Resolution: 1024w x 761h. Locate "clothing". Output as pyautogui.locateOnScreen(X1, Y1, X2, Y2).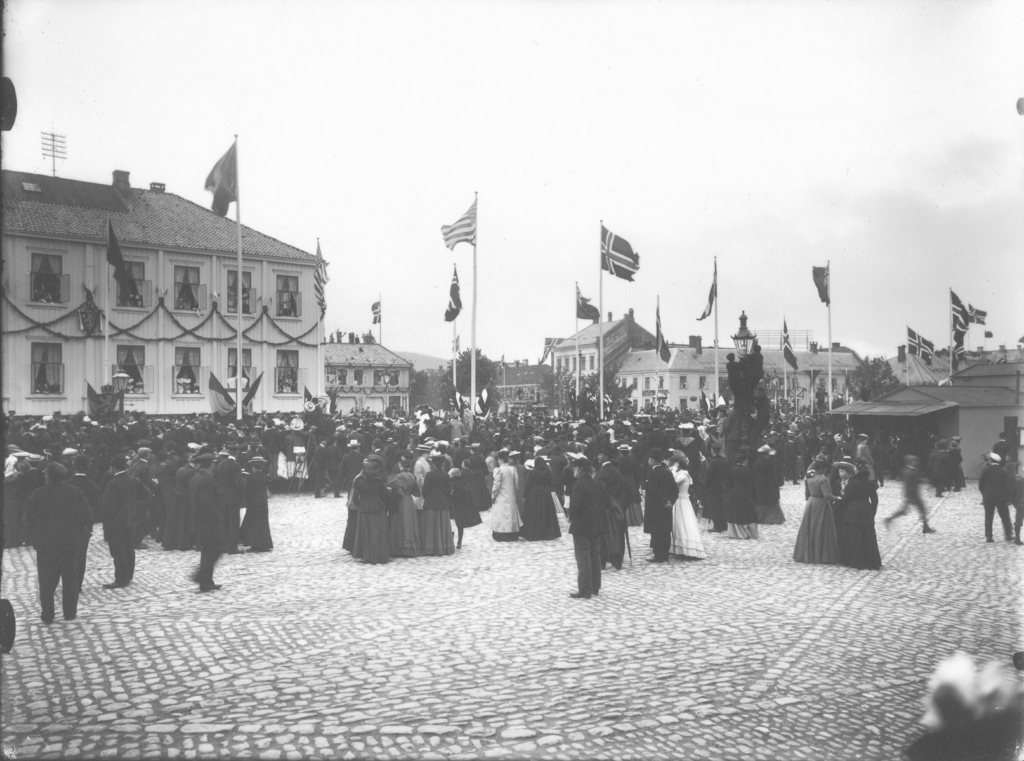
pyautogui.locateOnScreen(875, 446, 885, 480).
